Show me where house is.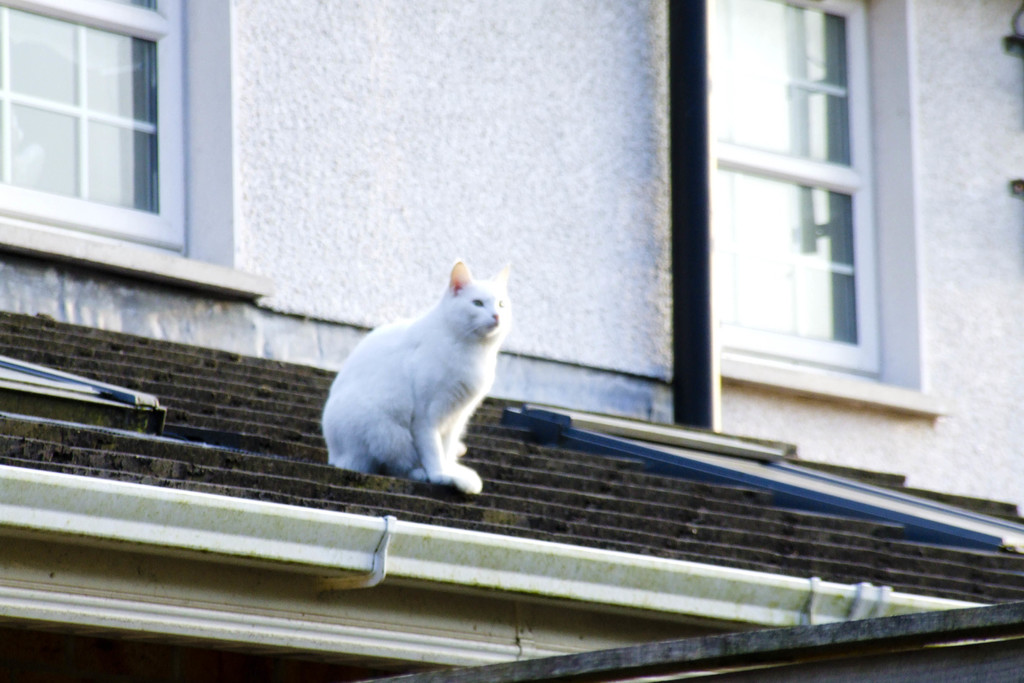
house is at 0/0/1023/682.
